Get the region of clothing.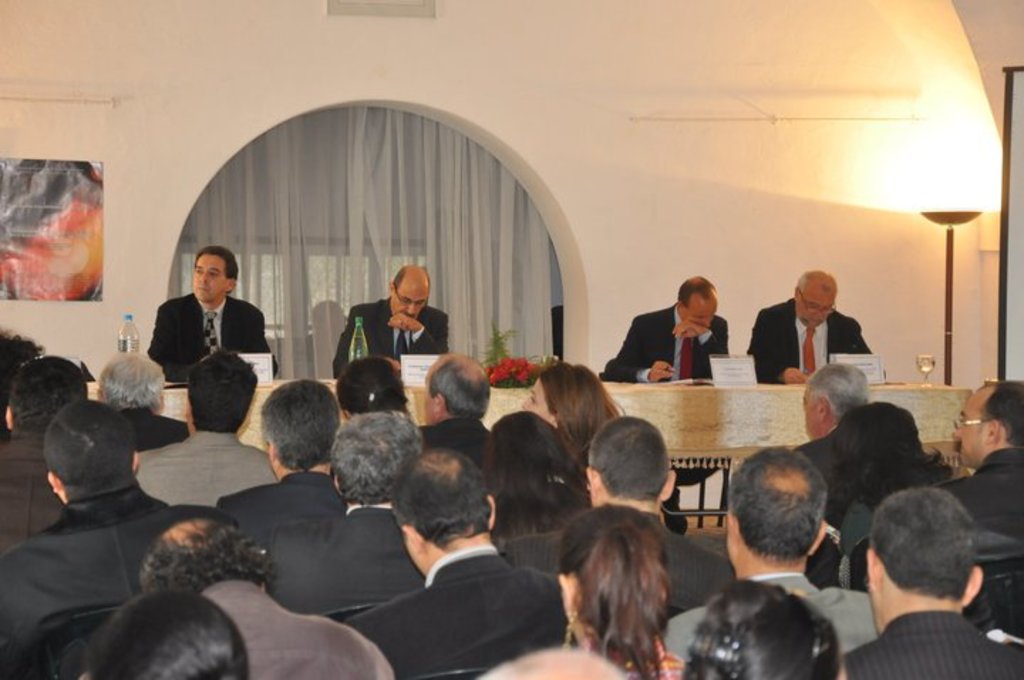
(x1=836, y1=607, x2=1023, y2=679).
